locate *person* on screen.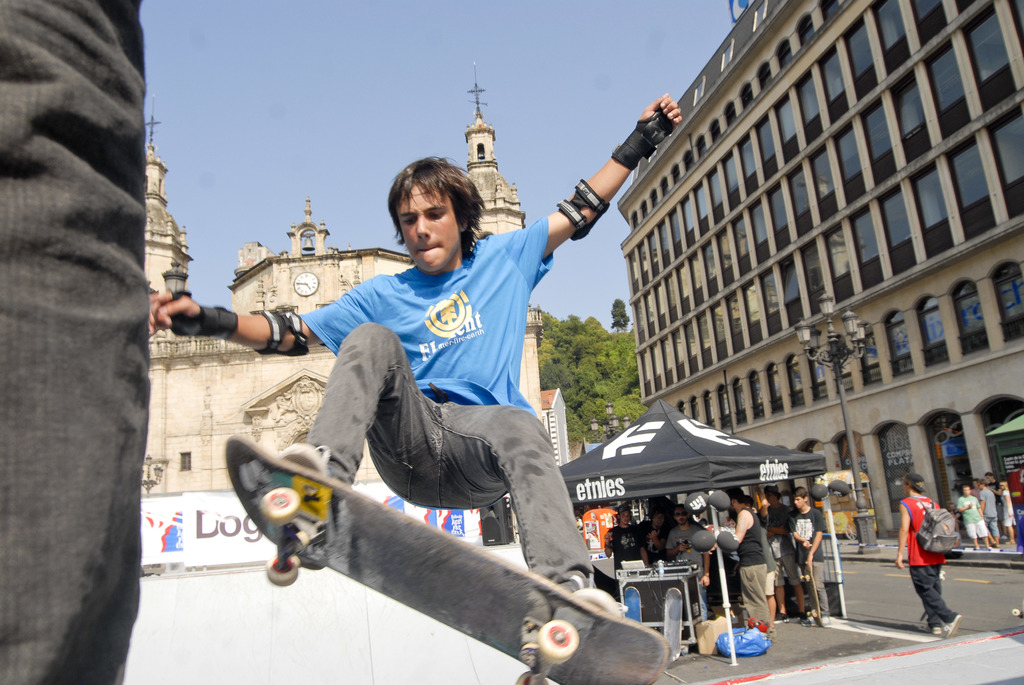
On screen at detection(997, 478, 1018, 545).
